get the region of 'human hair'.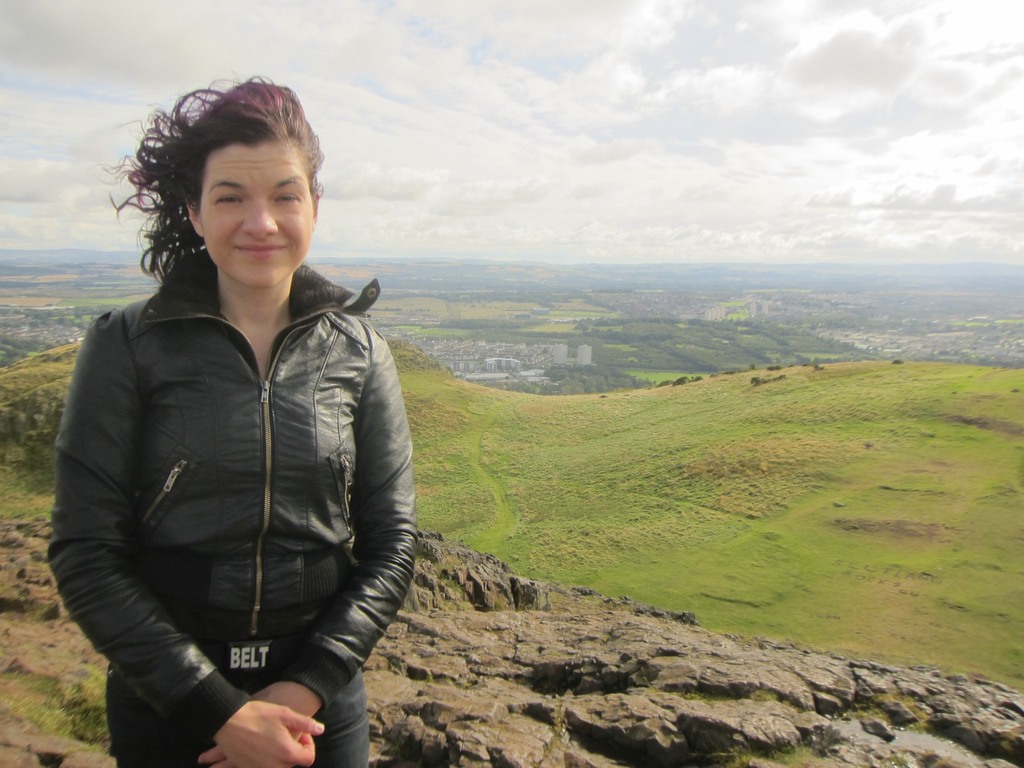
detection(121, 72, 331, 303).
